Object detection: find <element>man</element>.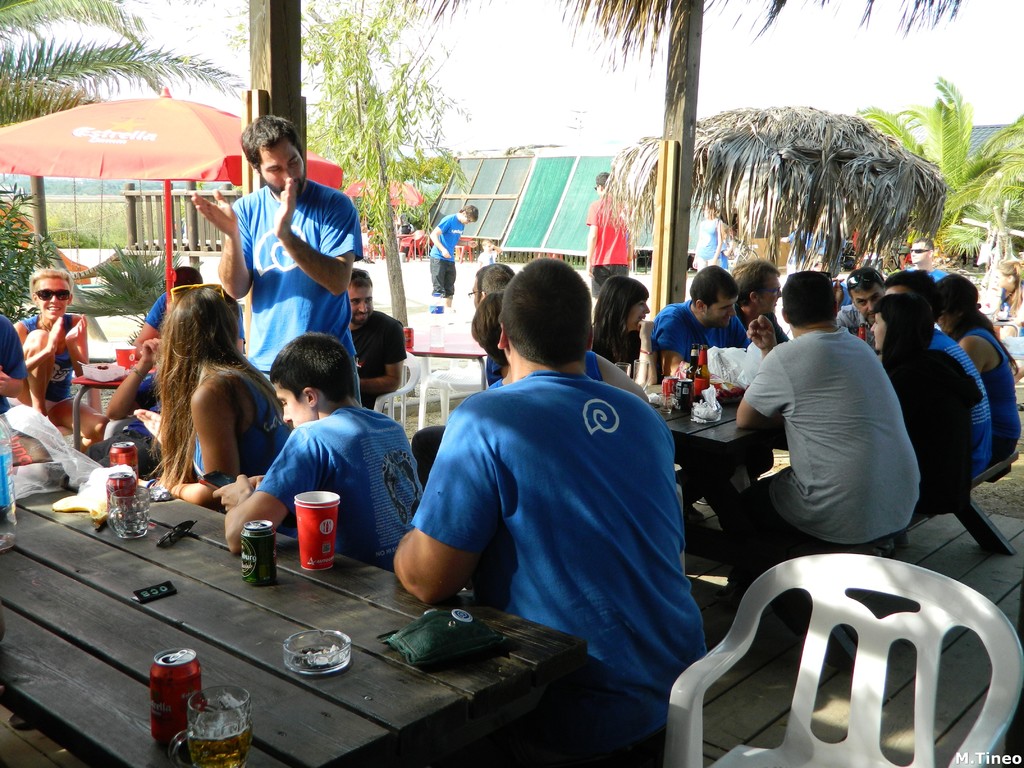
(x1=654, y1=259, x2=758, y2=367).
